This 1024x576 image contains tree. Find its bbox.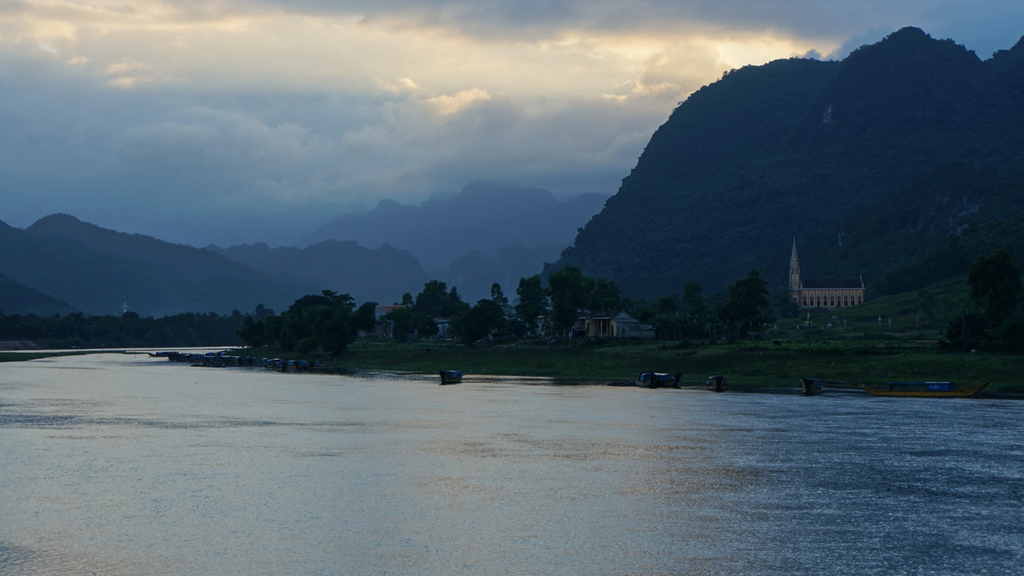
l=487, t=282, r=508, b=311.
